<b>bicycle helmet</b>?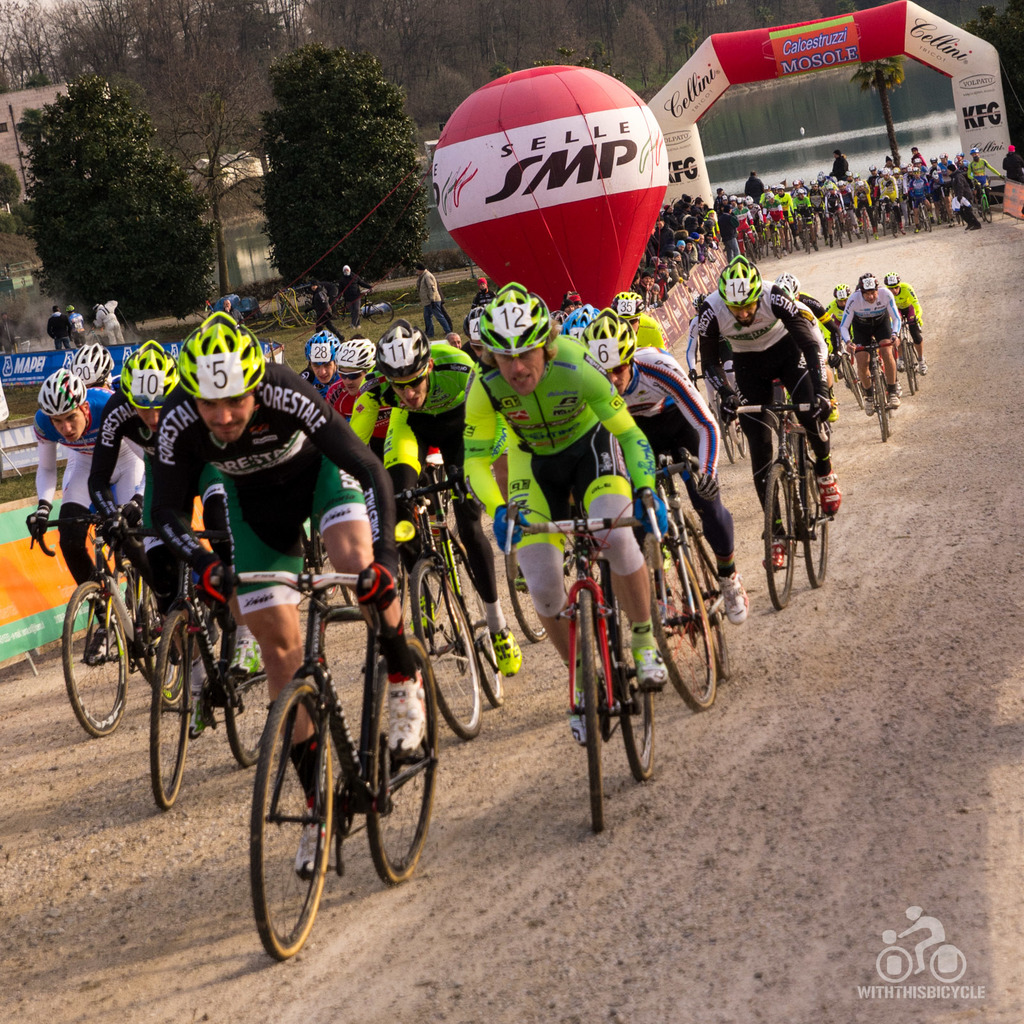
115/339/166/407
